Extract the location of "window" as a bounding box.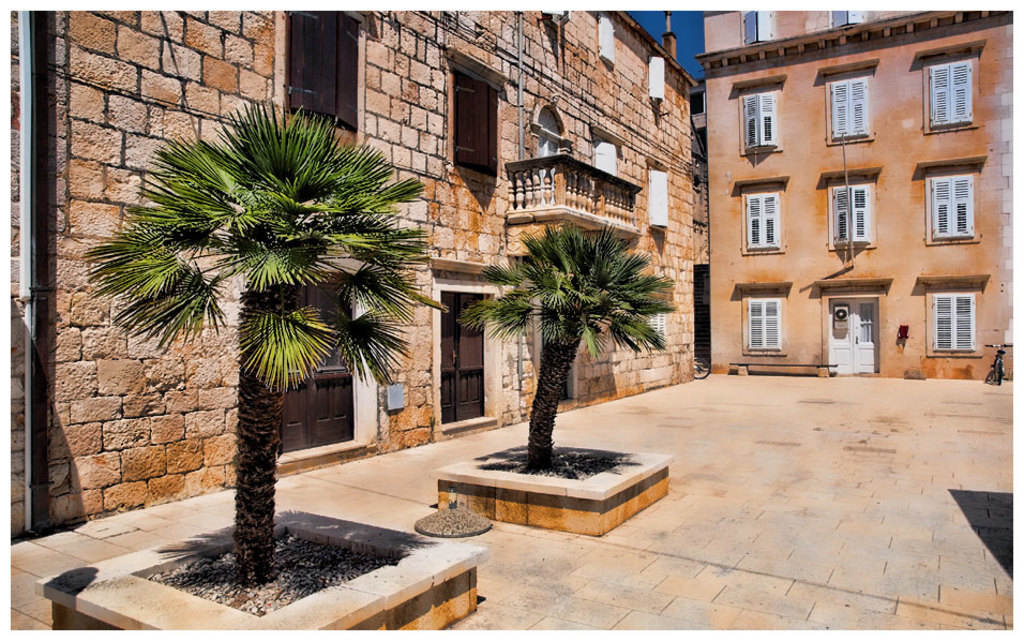
{"left": 646, "top": 165, "right": 668, "bottom": 228}.
